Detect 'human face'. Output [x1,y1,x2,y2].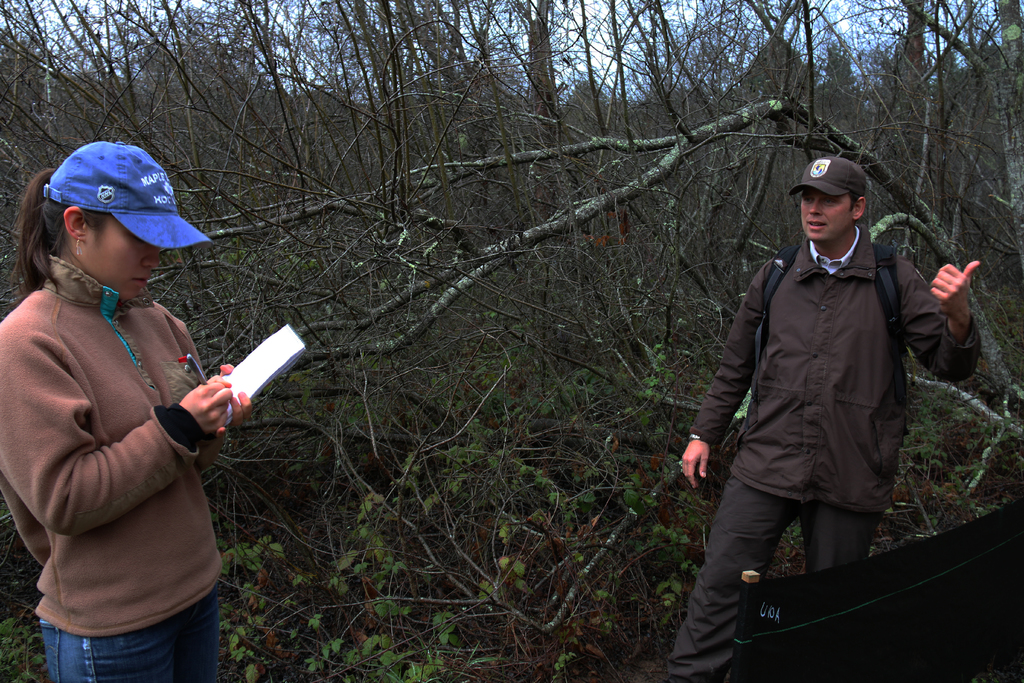
[790,184,860,251].
